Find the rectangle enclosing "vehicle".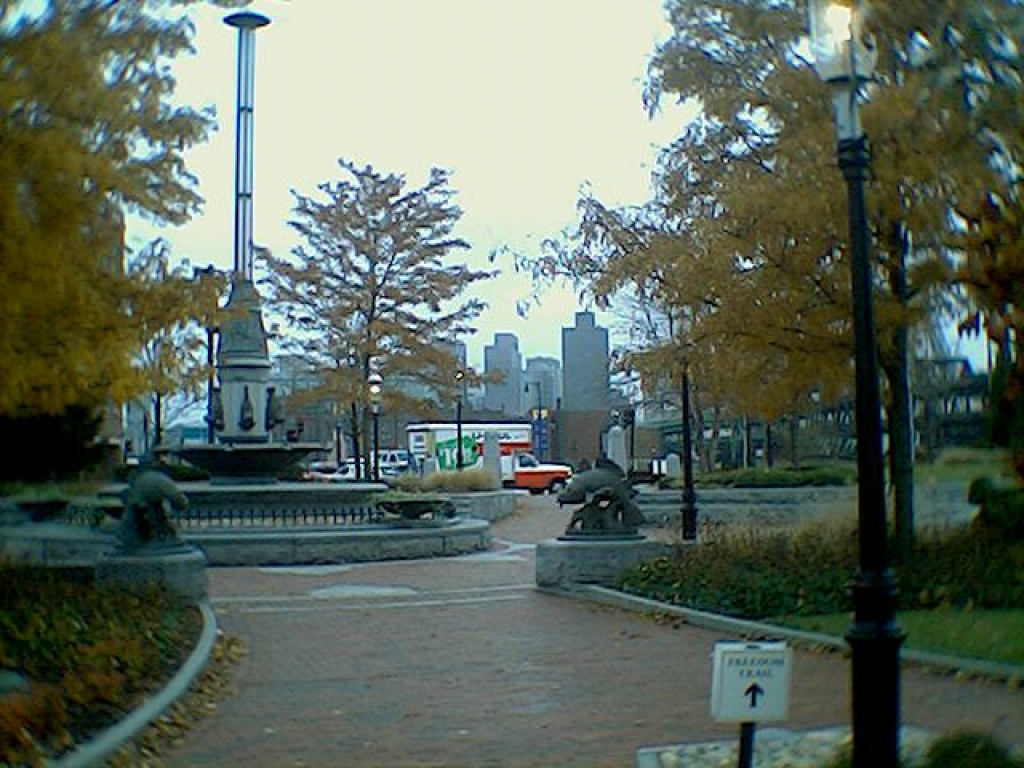
(322, 459, 391, 480).
